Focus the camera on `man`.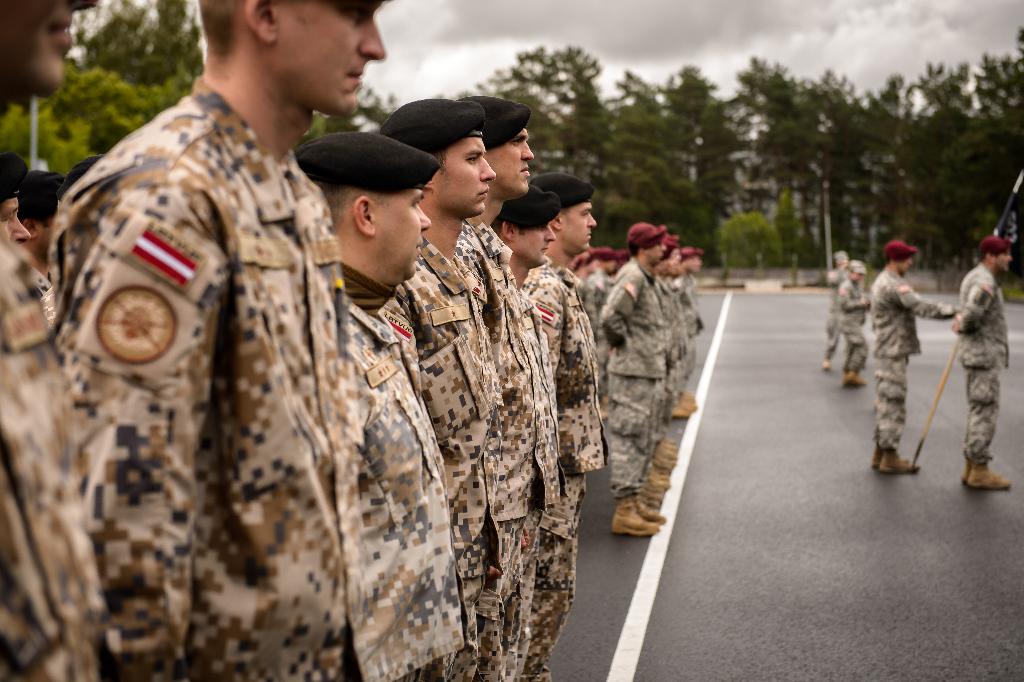
Focus region: 840/253/865/391.
